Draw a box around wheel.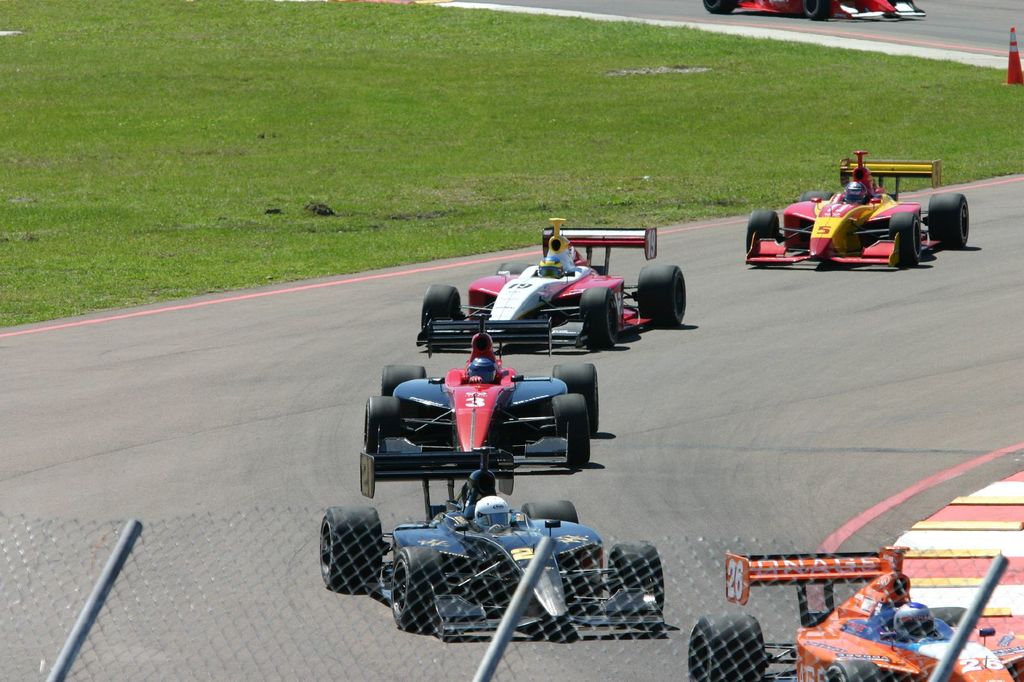
l=580, t=286, r=621, b=346.
